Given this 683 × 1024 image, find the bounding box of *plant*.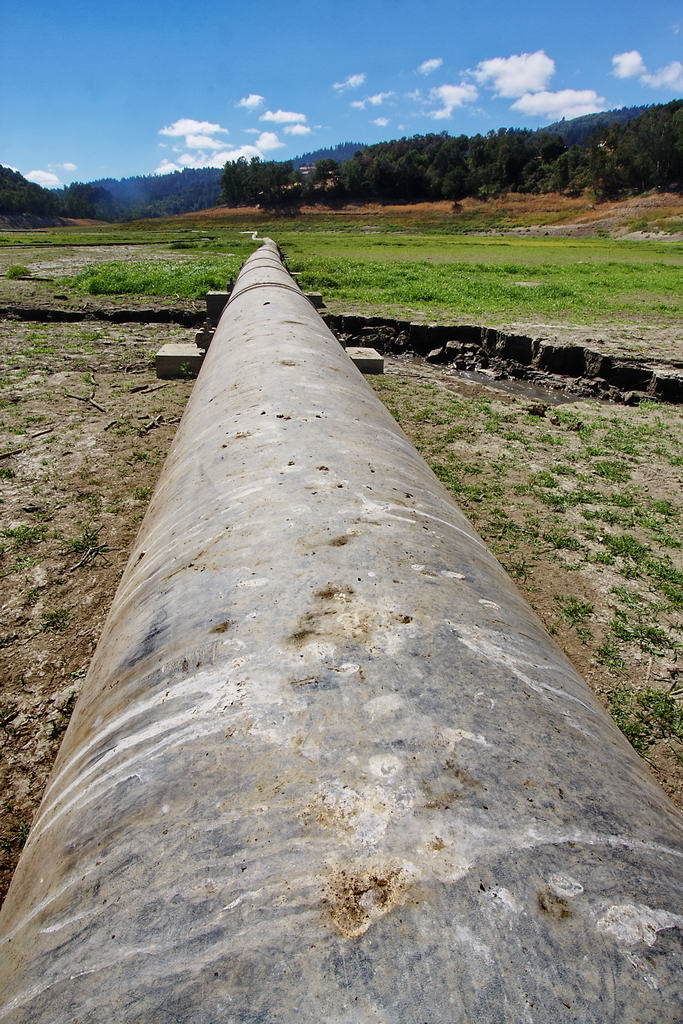
{"x1": 146, "y1": 348, "x2": 159, "y2": 361}.
